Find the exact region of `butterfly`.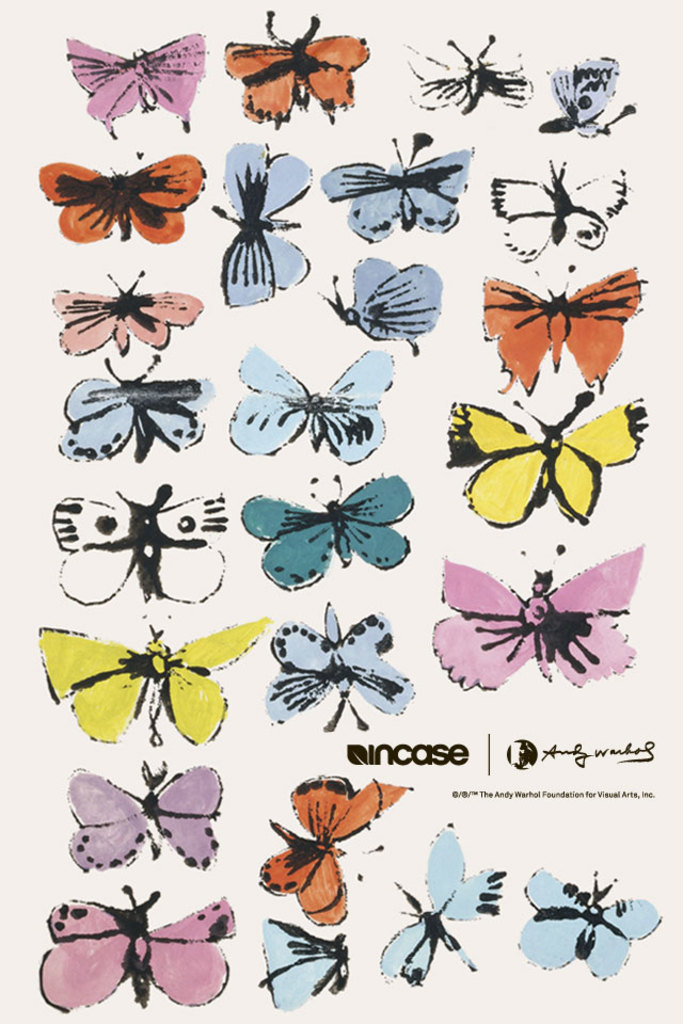
Exact region: 37 880 238 1017.
